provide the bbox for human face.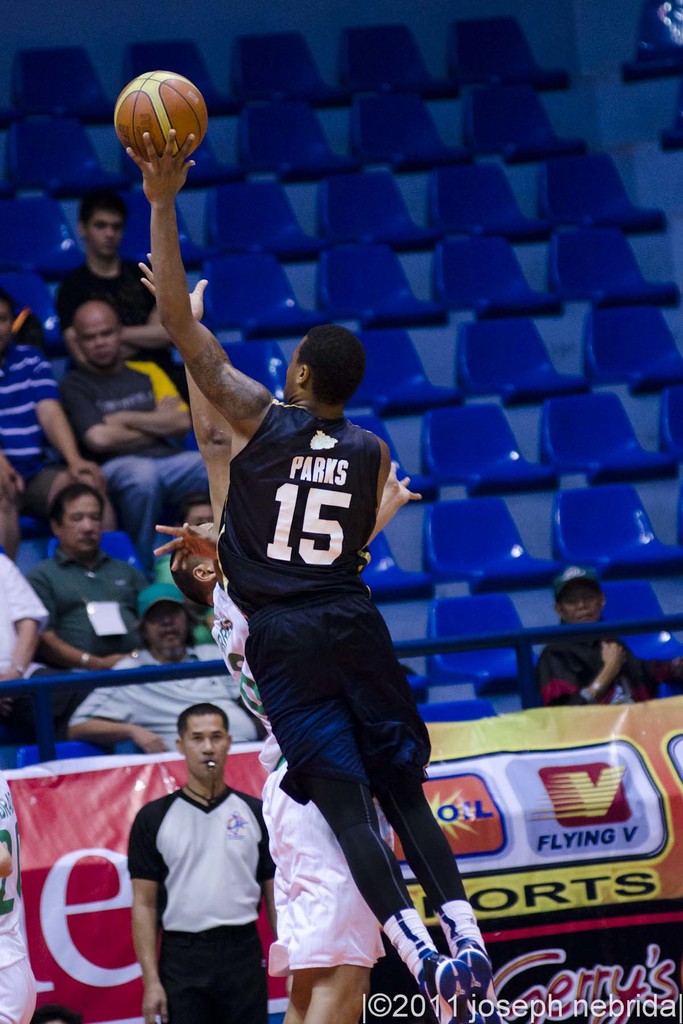
<region>0, 301, 9, 346</region>.
